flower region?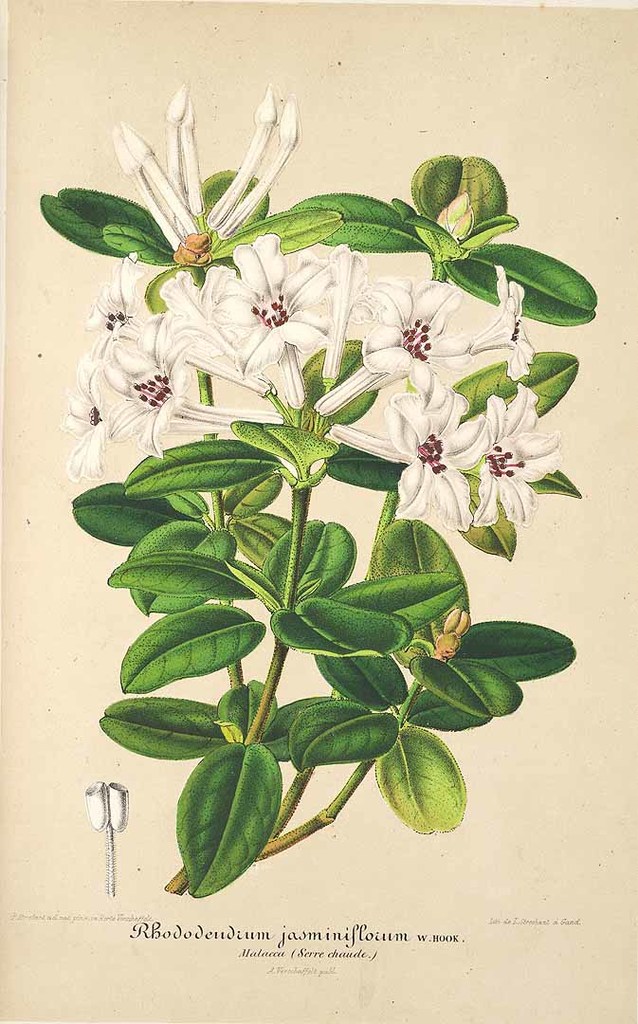
(x1=71, y1=89, x2=311, y2=286)
